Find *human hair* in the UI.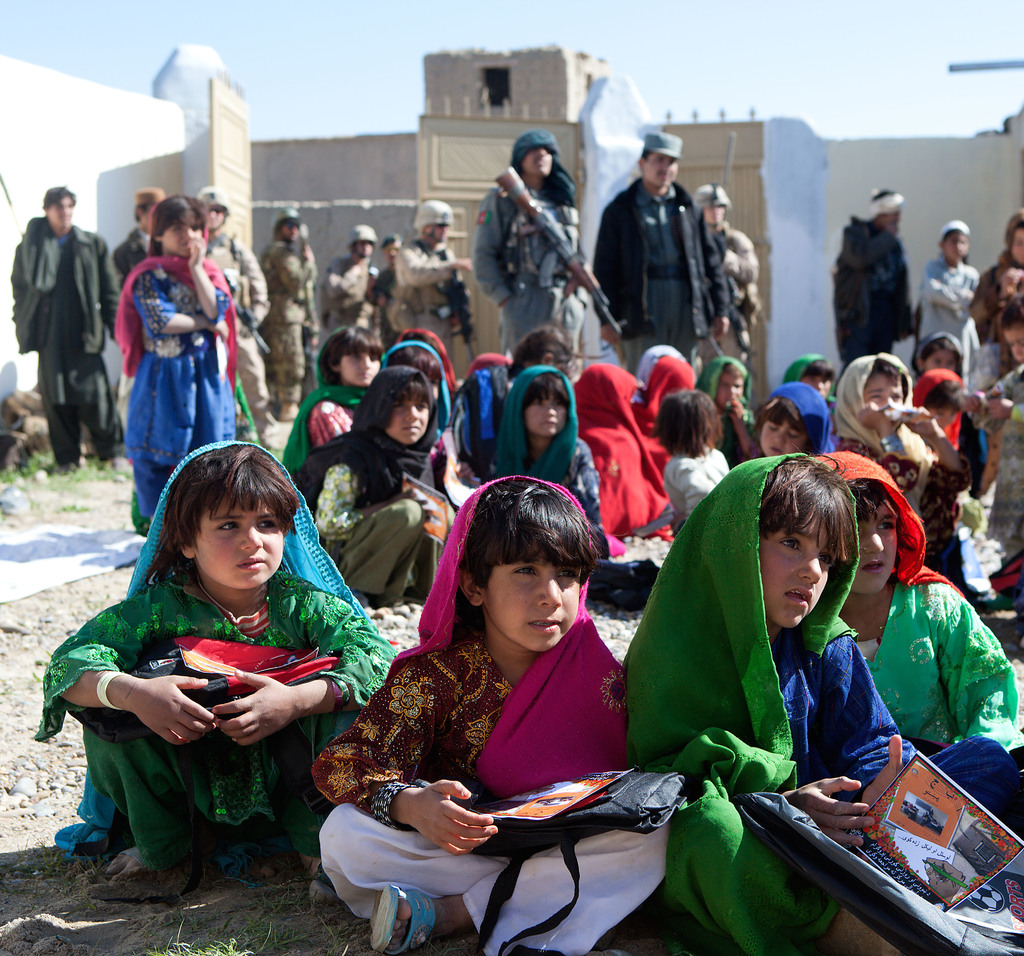
UI element at Rect(652, 386, 722, 460).
